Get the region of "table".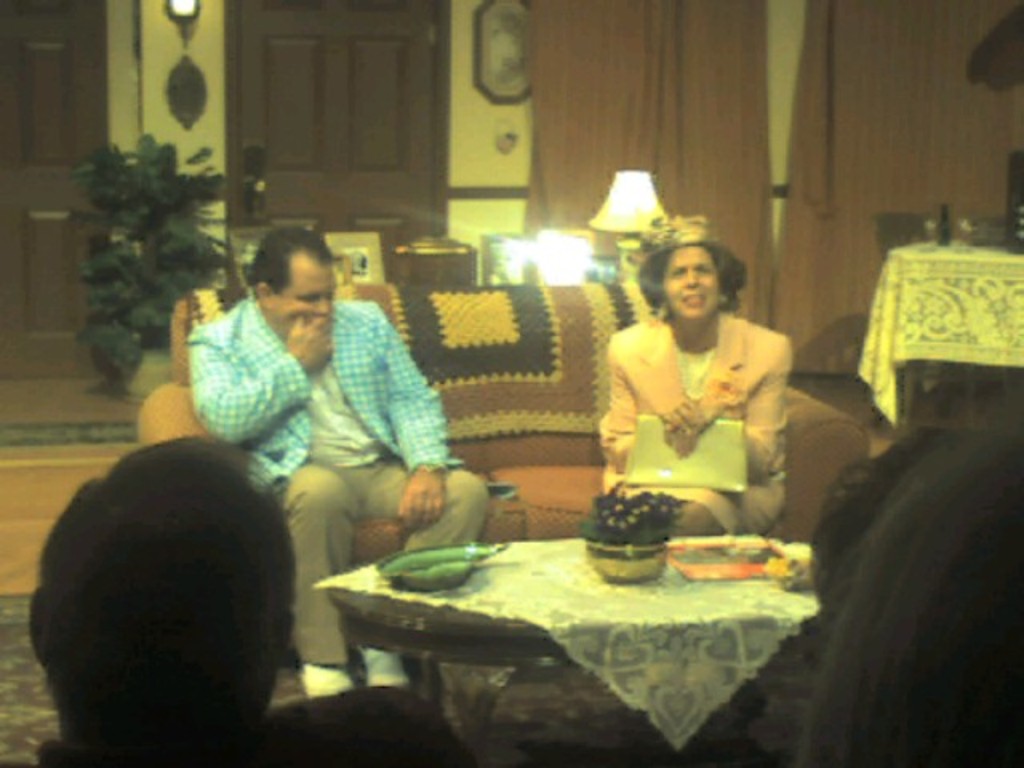
bbox(853, 243, 1022, 426).
